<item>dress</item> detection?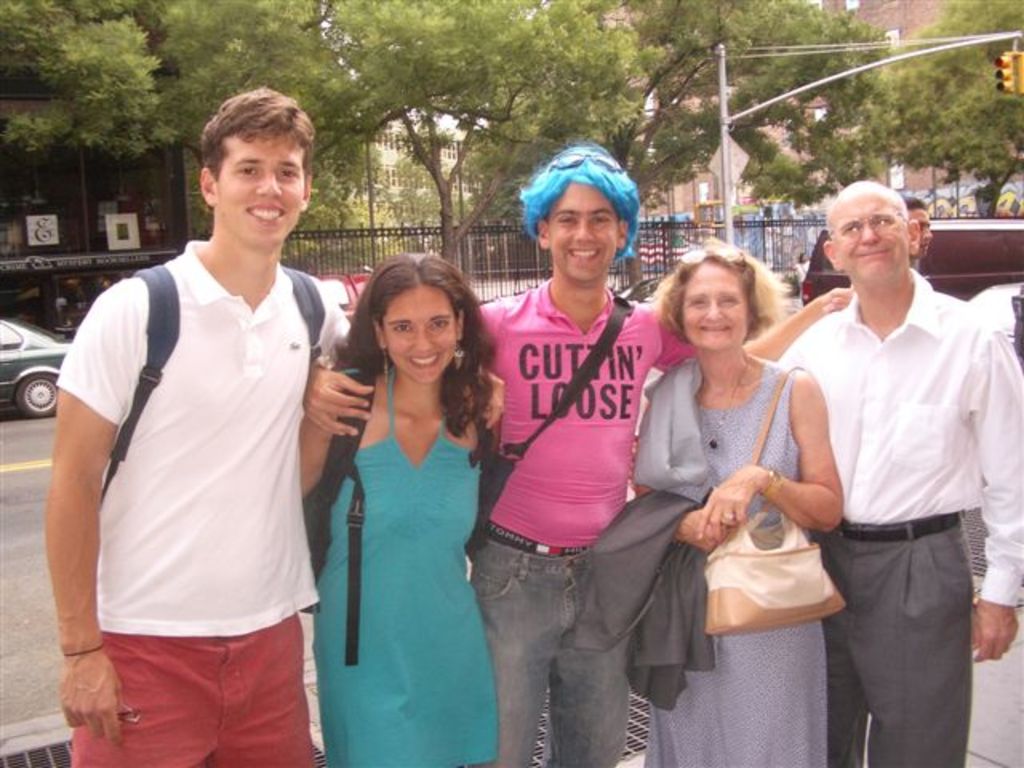
[317,346,480,736]
